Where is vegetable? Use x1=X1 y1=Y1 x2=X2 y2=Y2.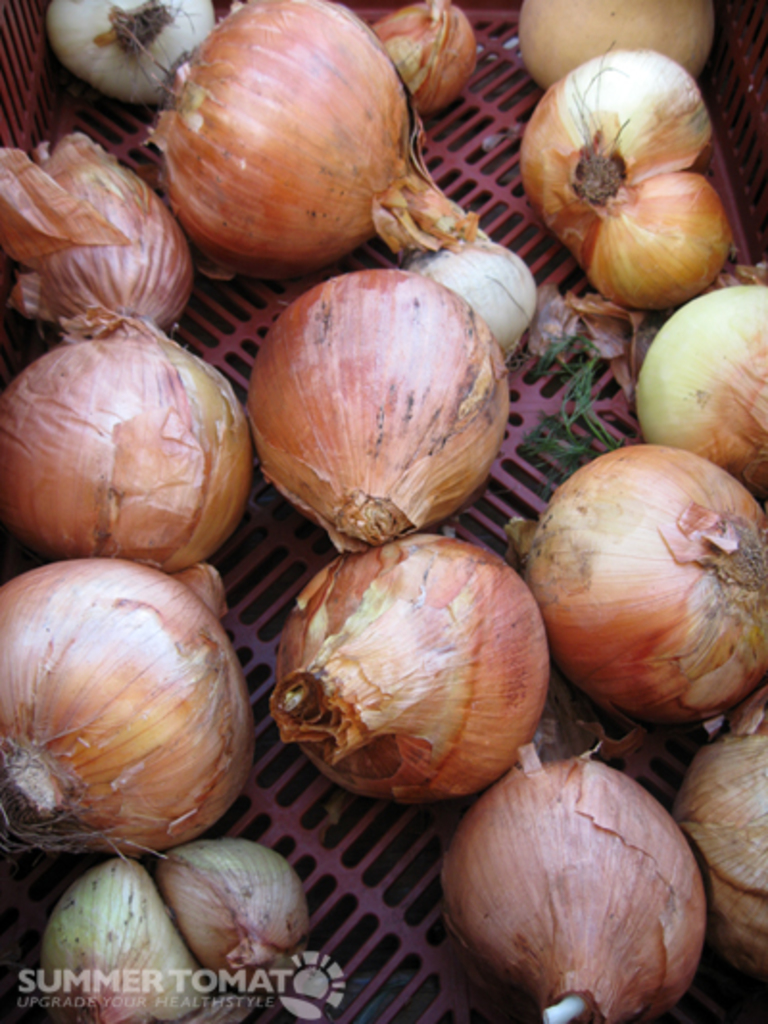
x1=269 y1=534 x2=549 y2=807.
